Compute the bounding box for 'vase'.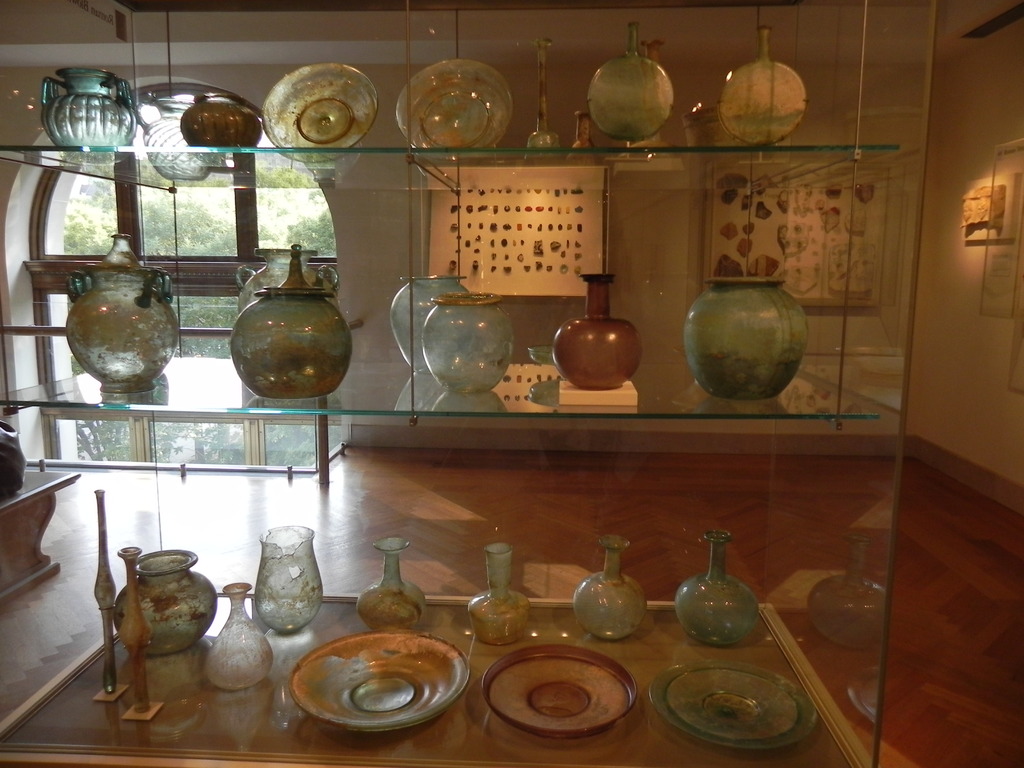
(x1=116, y1=541, x2=157, y2=723).
